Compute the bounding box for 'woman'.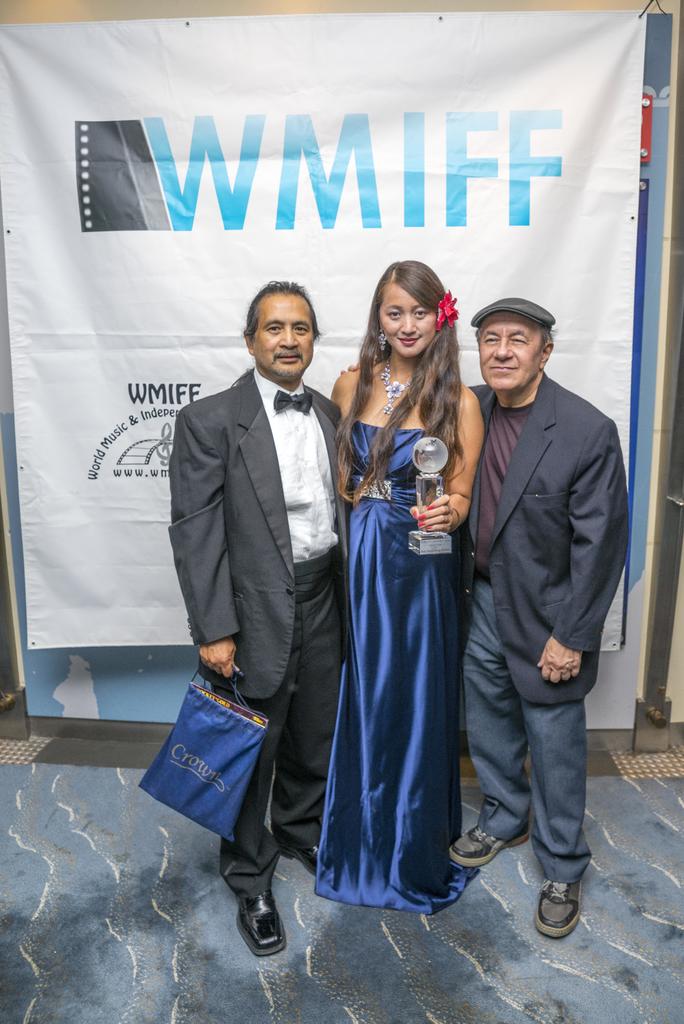
bbox(336, 231, 485, 931).
